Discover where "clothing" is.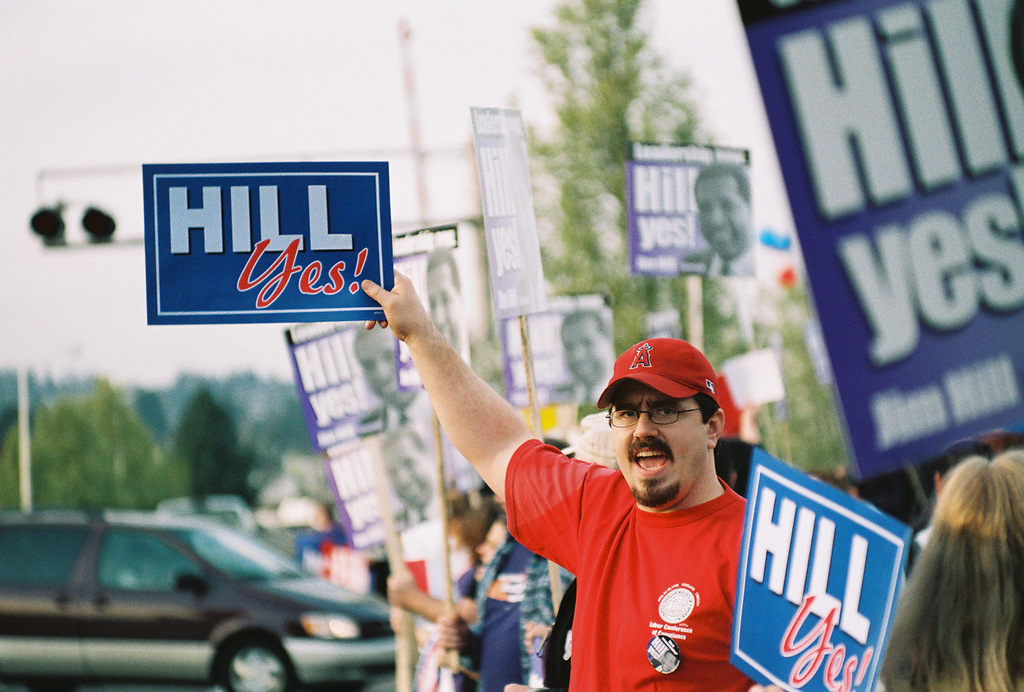
Discovered at region(513, 548, 577, 691).
